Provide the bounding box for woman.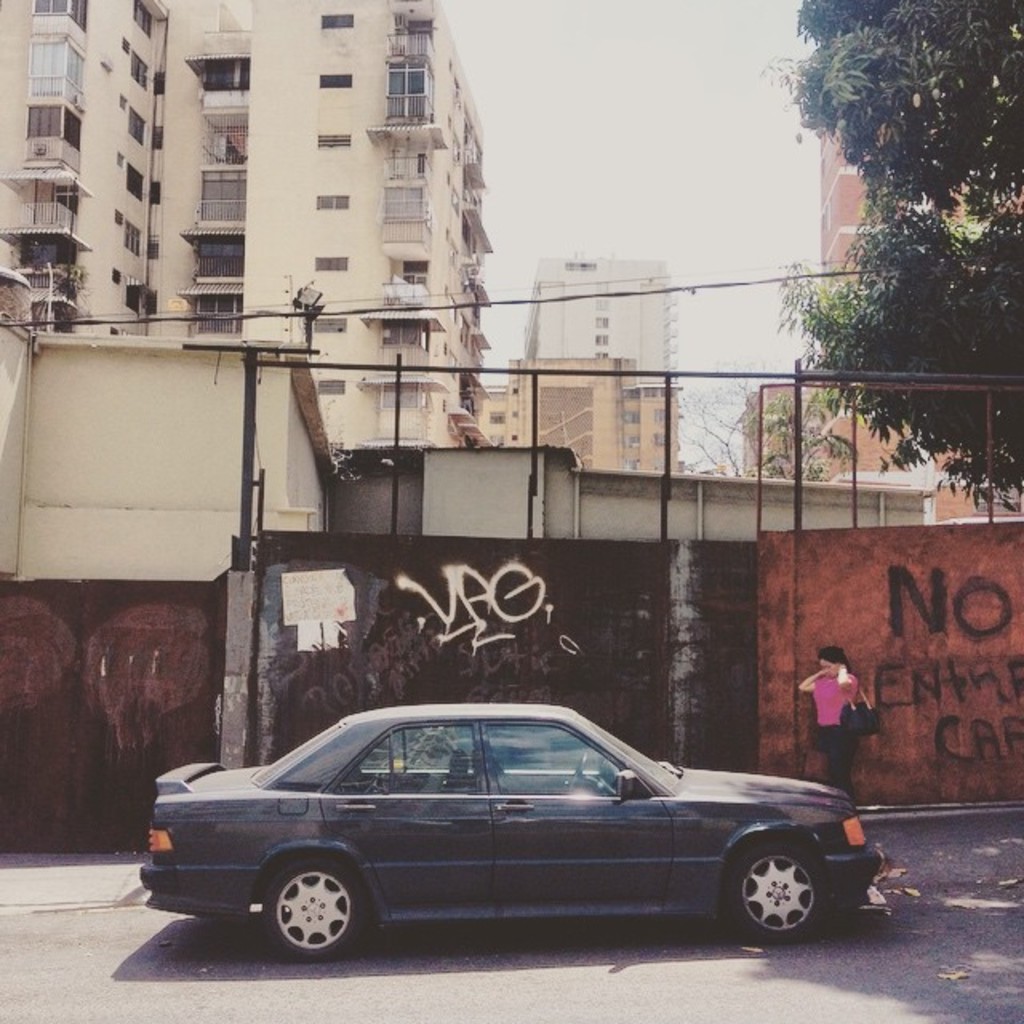
803,643,856,789.
